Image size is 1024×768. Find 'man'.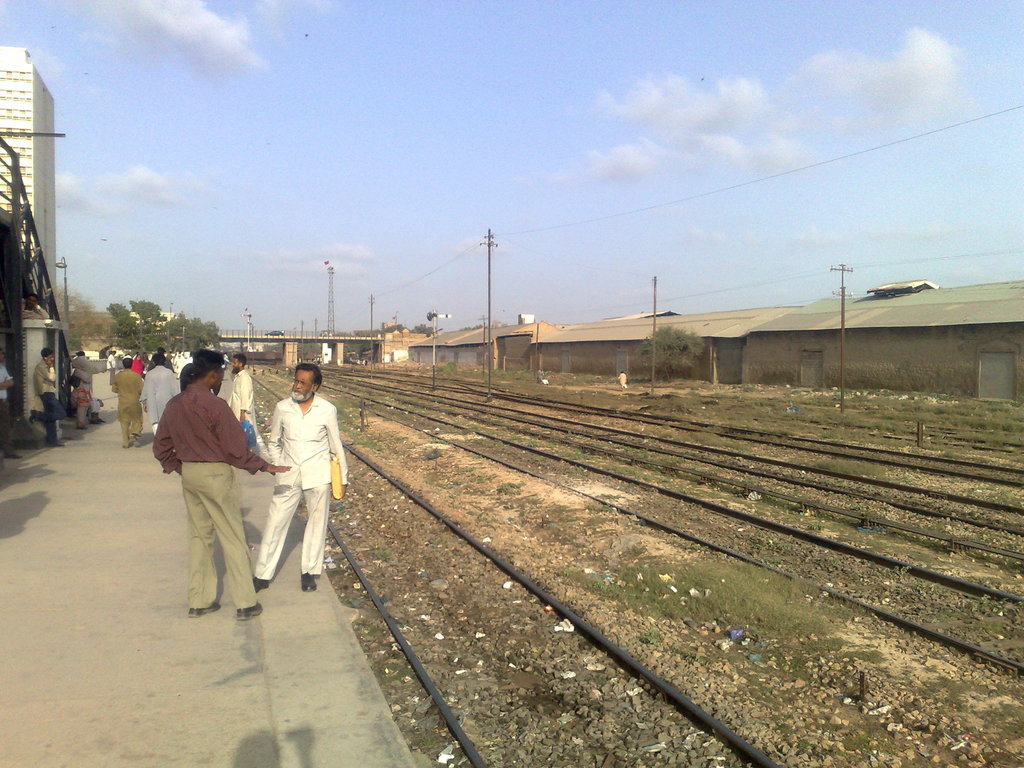
0, 357, 20, 460.
